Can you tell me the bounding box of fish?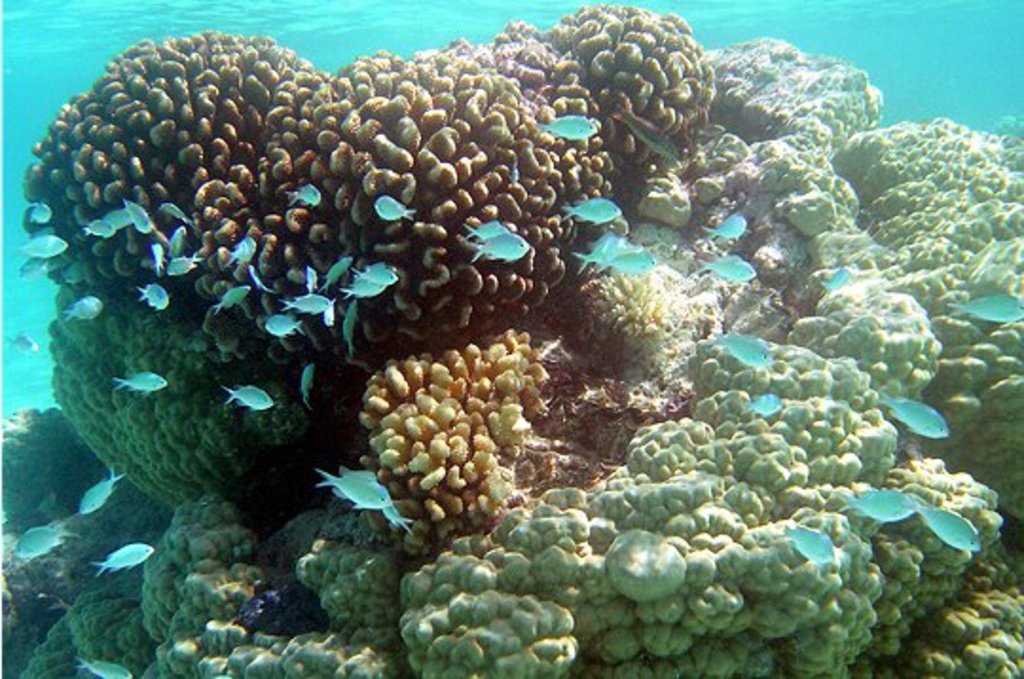
box=[112, 366, 167, 395].
